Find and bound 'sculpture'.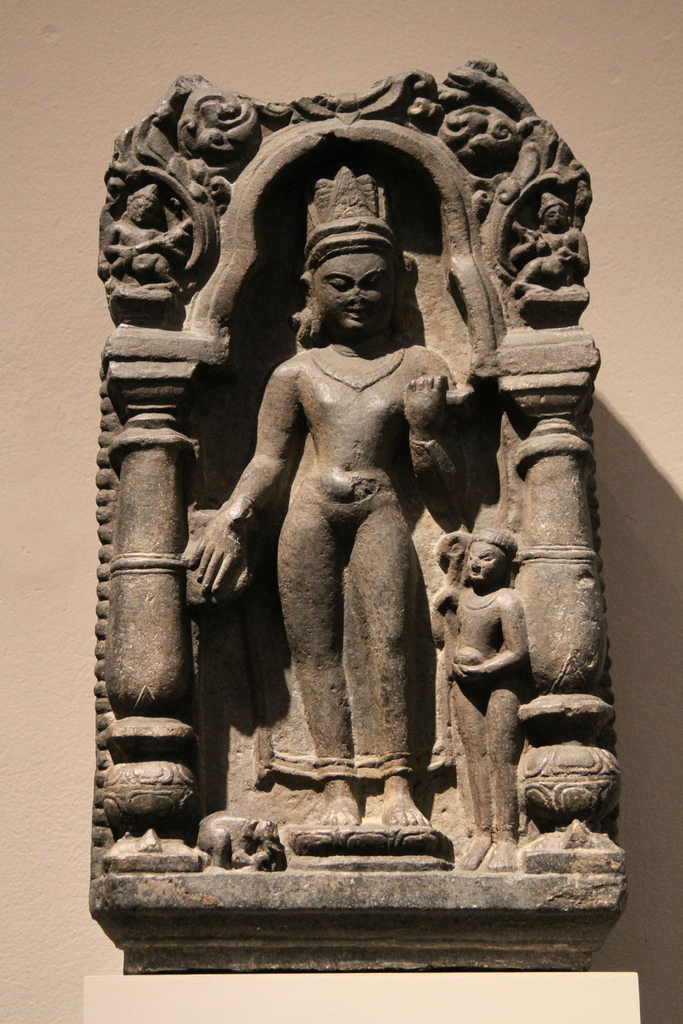
Bound: box(95, 57, 636, 963).
